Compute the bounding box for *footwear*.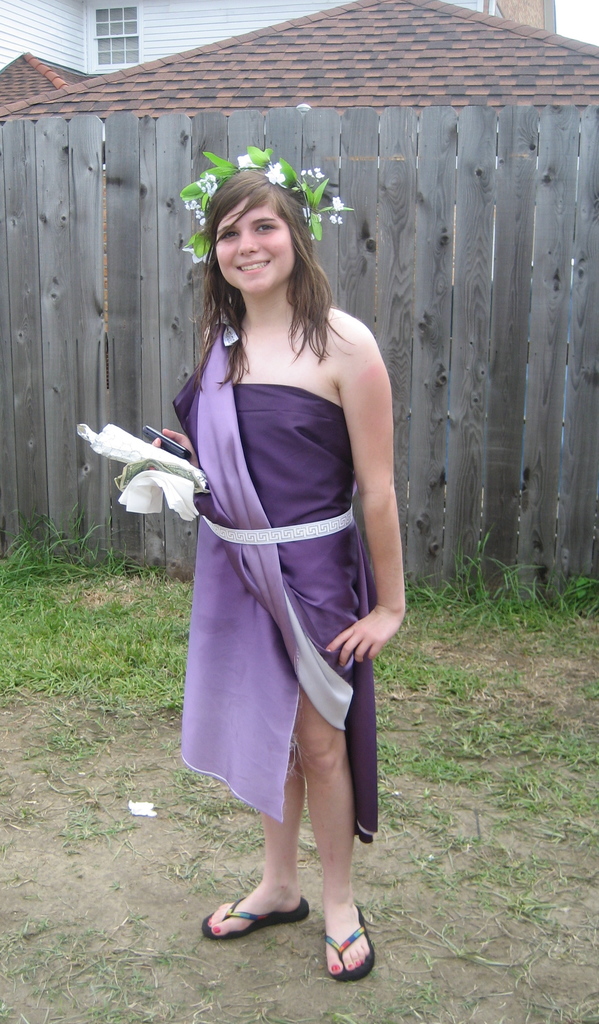
left=198, top=897, right=310, bottom=941.
